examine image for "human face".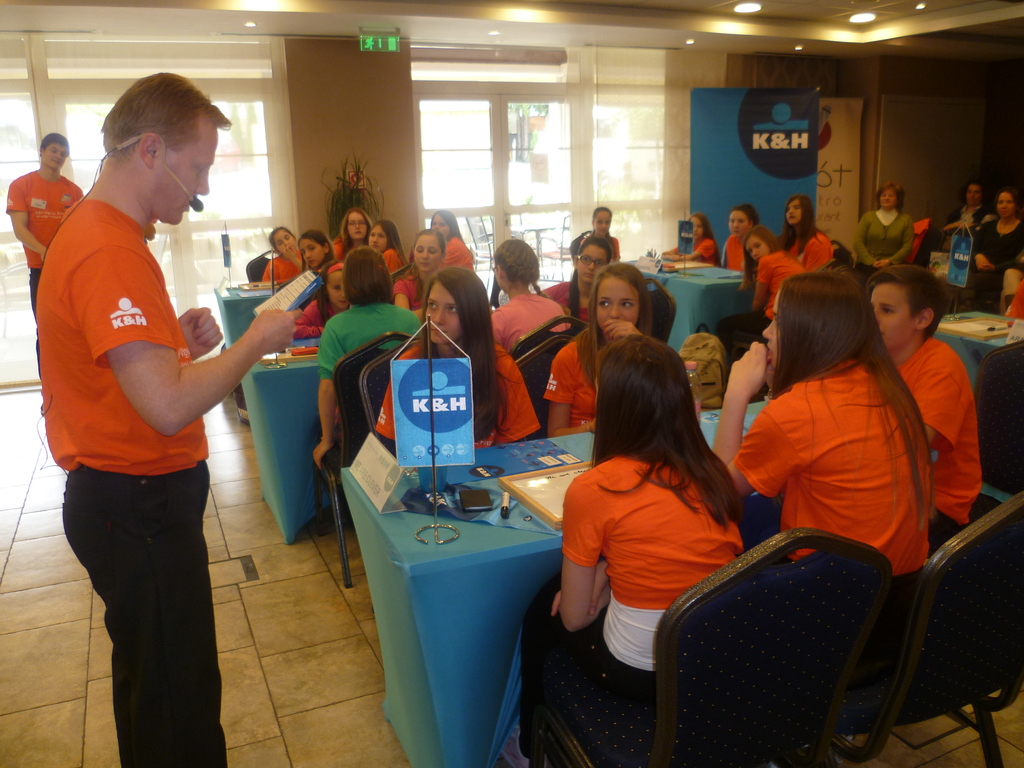
Examination result: <region>877, 186, 898, 207</region>.
